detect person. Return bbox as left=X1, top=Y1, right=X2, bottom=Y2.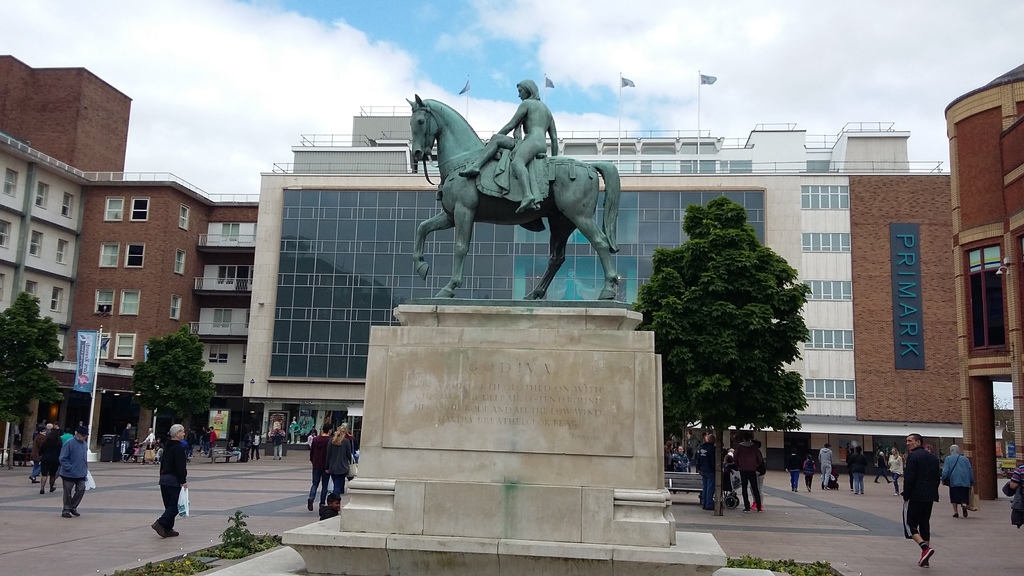
left=909, top=435, right=956, bottom=554.
